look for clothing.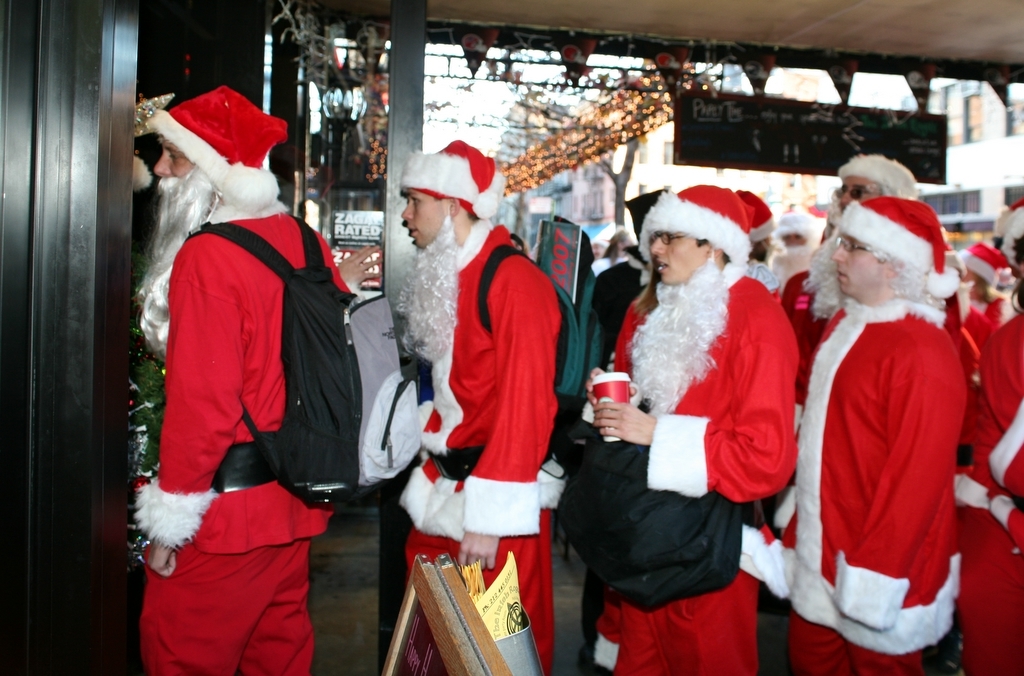
Found: left=770, top=301, right=975, bottom=669.
